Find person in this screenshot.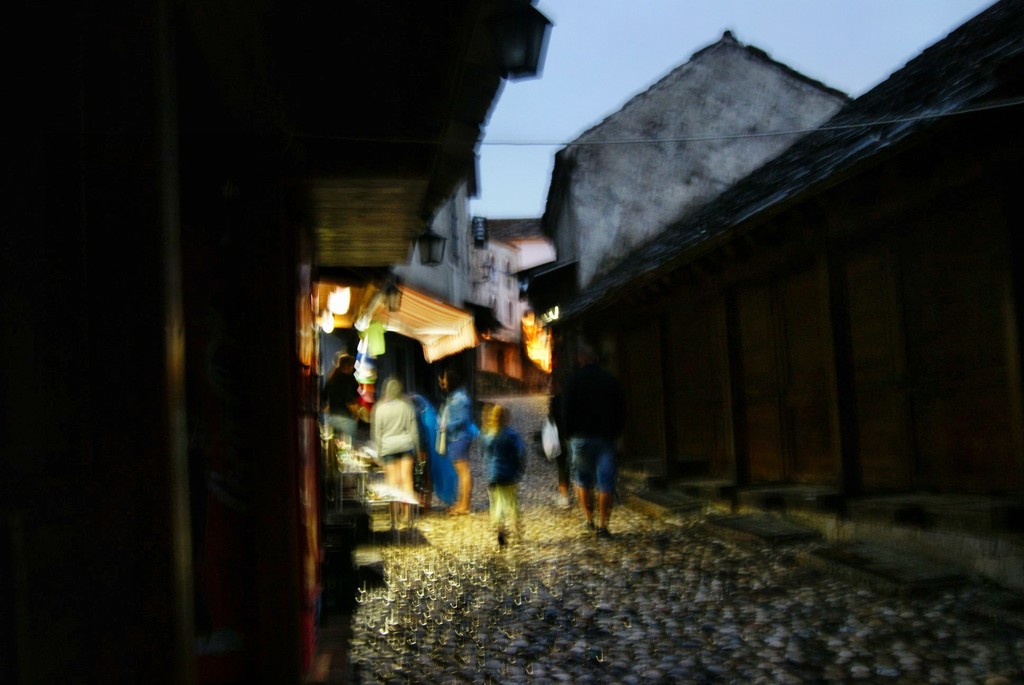
The bounding box for person is bbox=(479, 403, 536, 558).
